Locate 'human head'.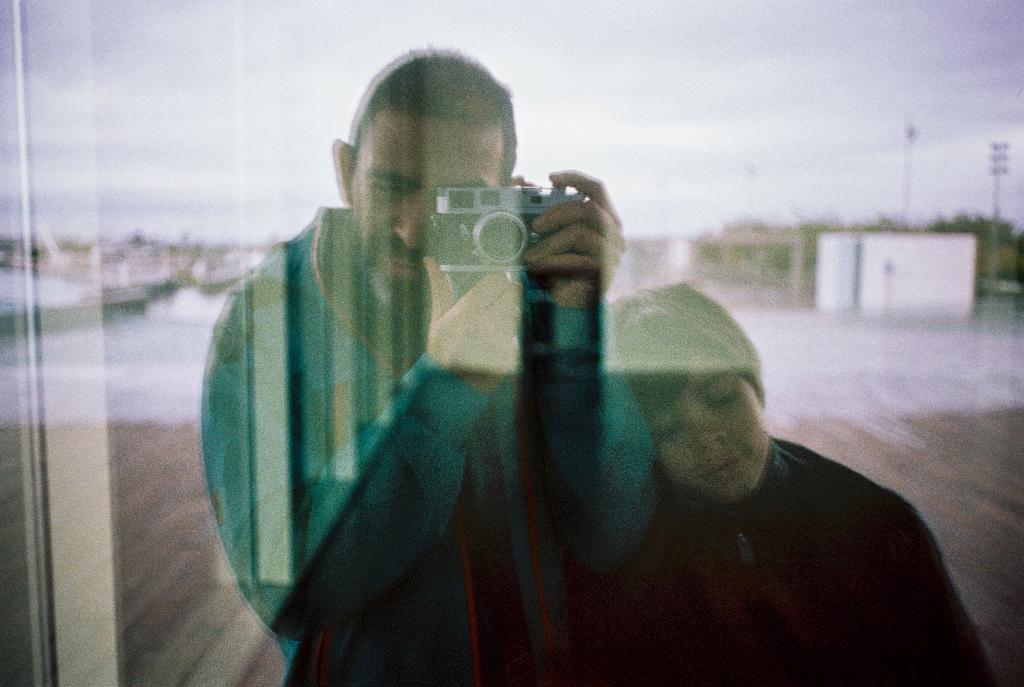
Bounding box: {"left": 332, "top": 46, "right": 525, "bottom": 306}.
